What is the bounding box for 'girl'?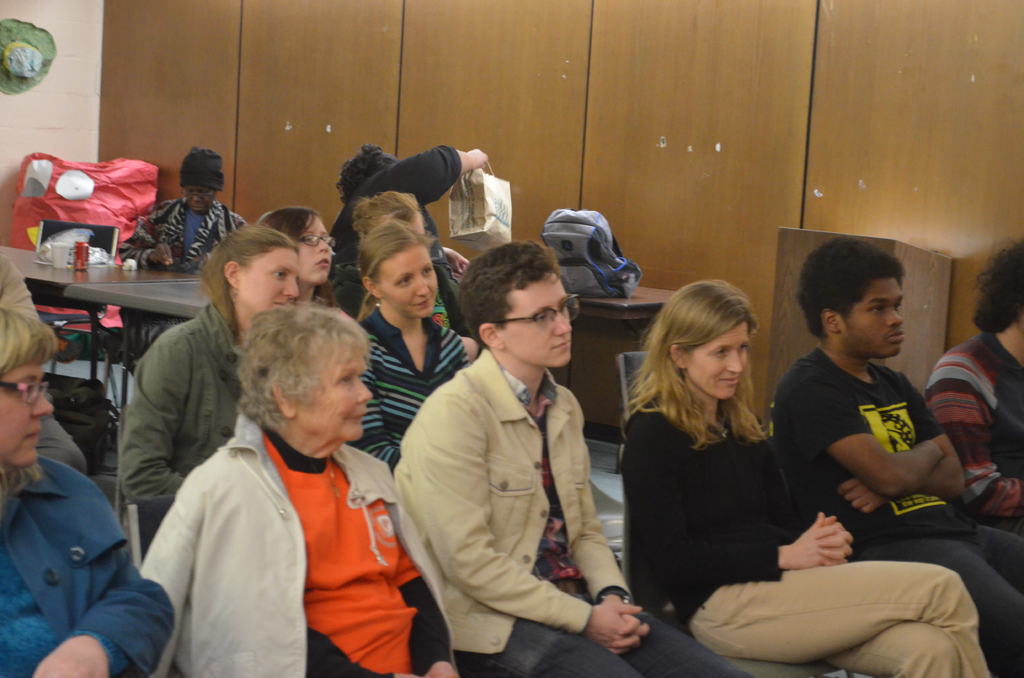
box=[354, 227, 471, 478].
